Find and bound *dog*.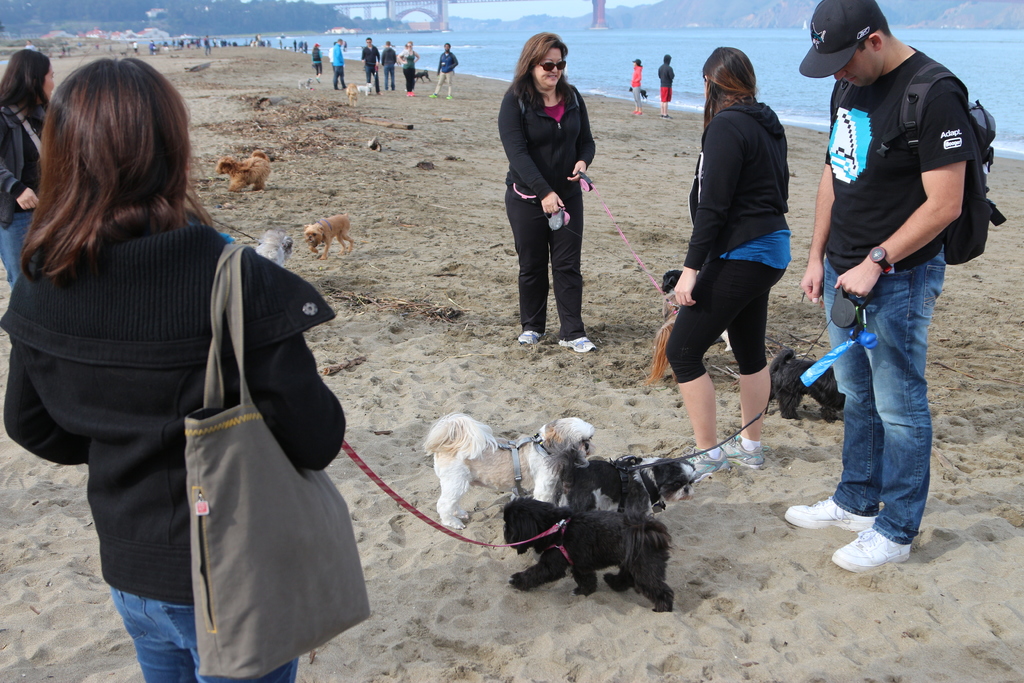
Bound: crop(414, 415, 598, 526).
